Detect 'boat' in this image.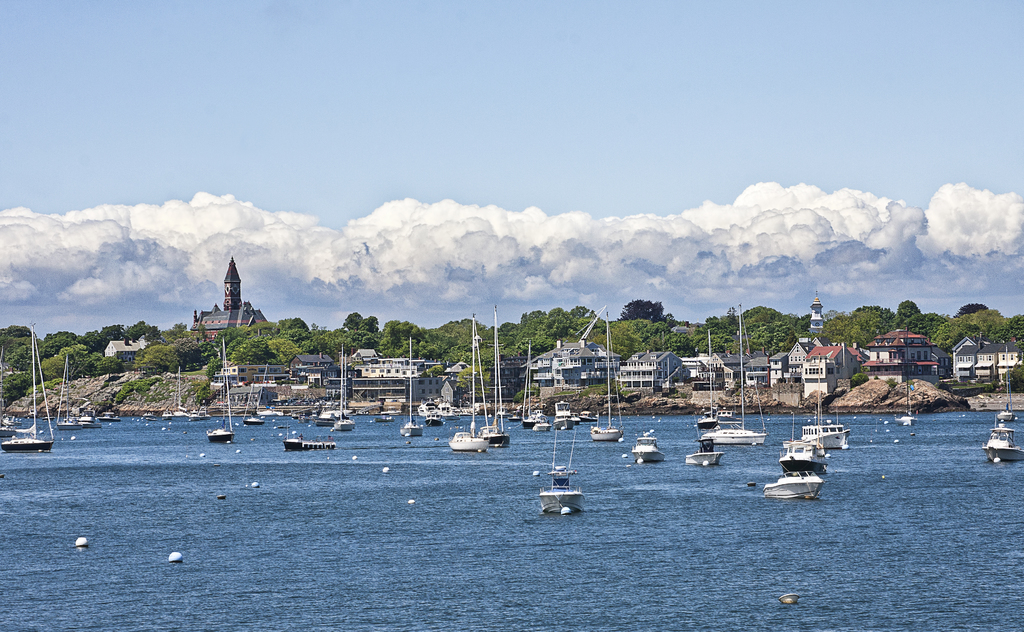
Detection: bbox=[140, 409, 157, 422].
